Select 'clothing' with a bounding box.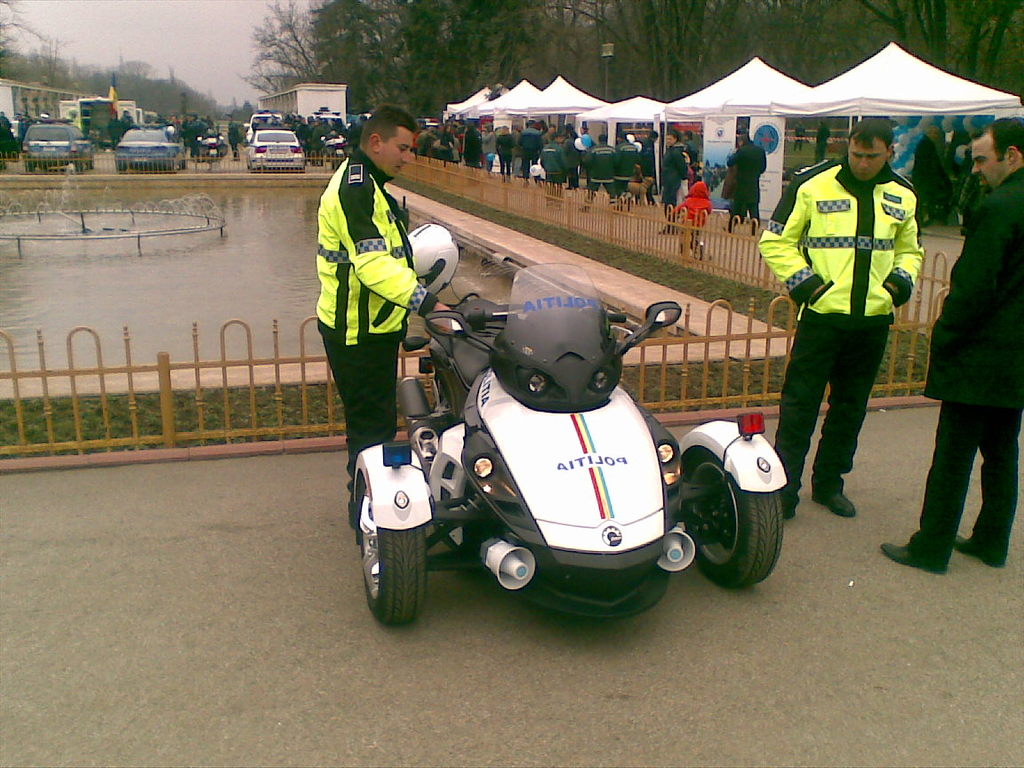
bbox(540, 145, 570, 187).
